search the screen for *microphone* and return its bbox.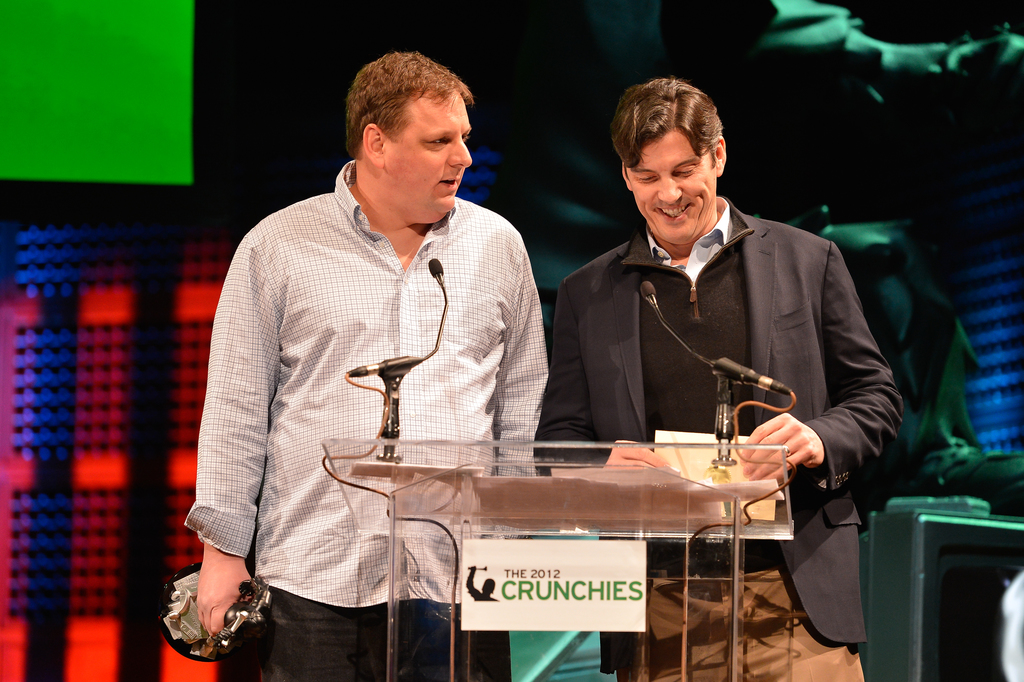
Found: x1=426 y1=257 x2=444 y2=280.
